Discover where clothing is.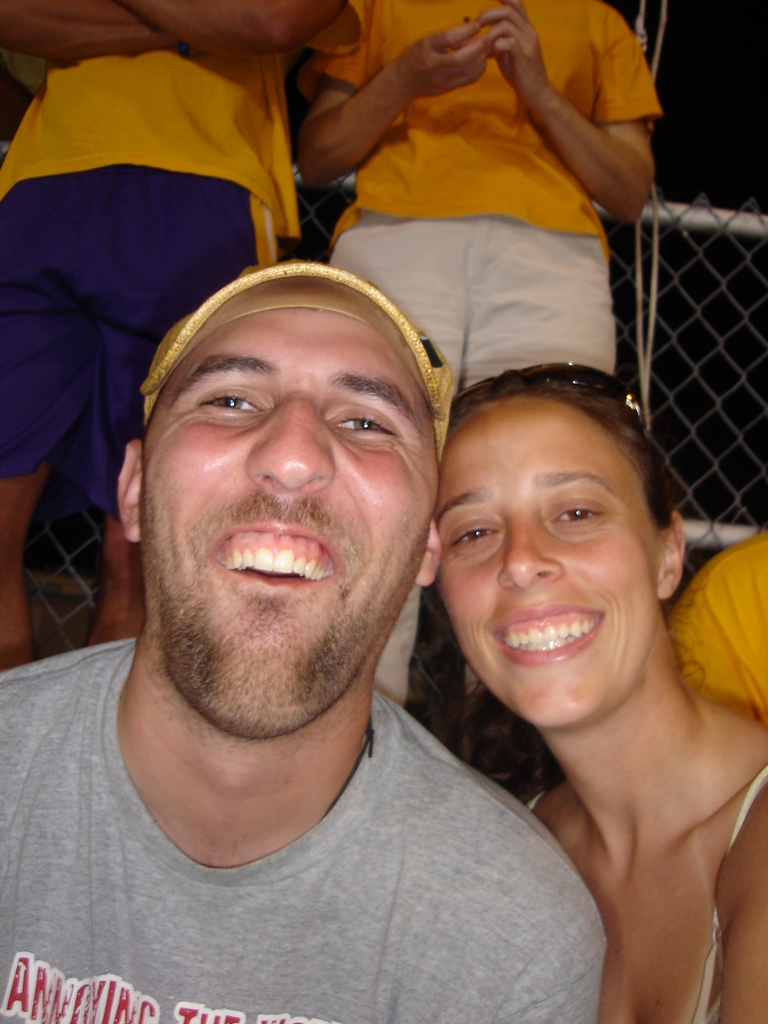
Discovered at [0,20,364,516].
